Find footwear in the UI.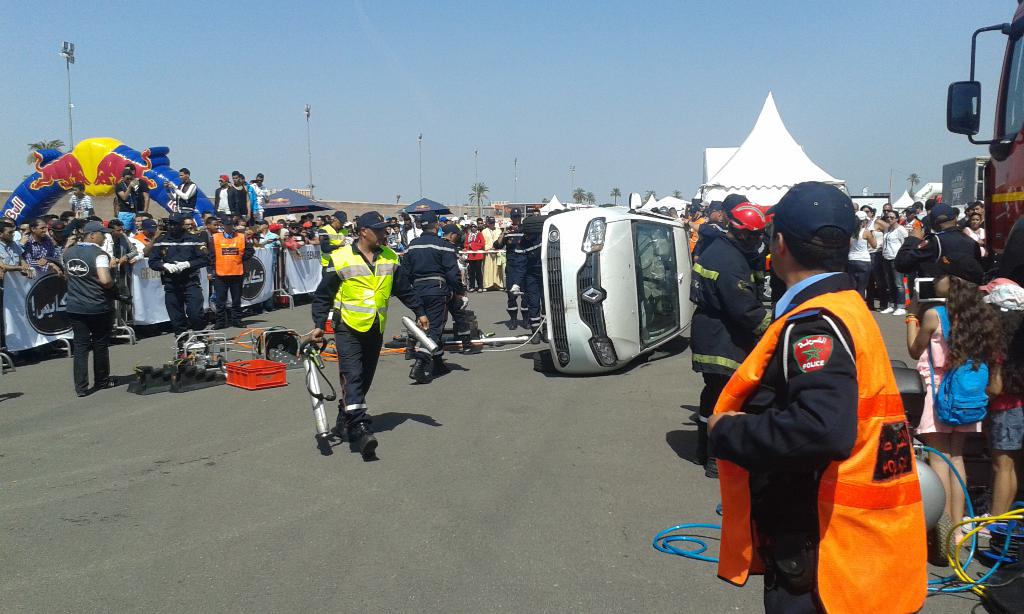
UI element at <region>893, 307, 905, 317</region>.
